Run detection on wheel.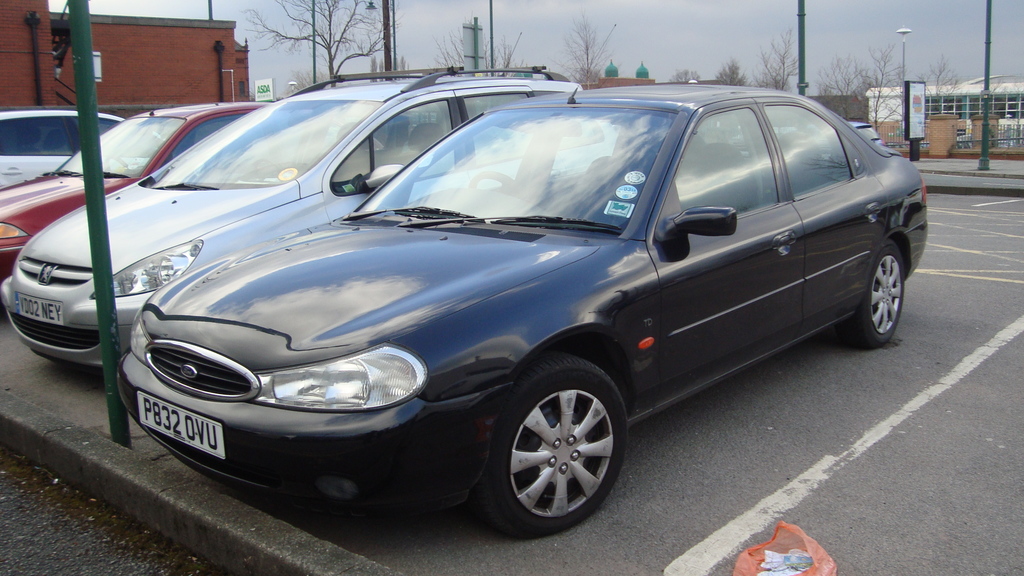
Result: box=[463, 173, 518, 188].
